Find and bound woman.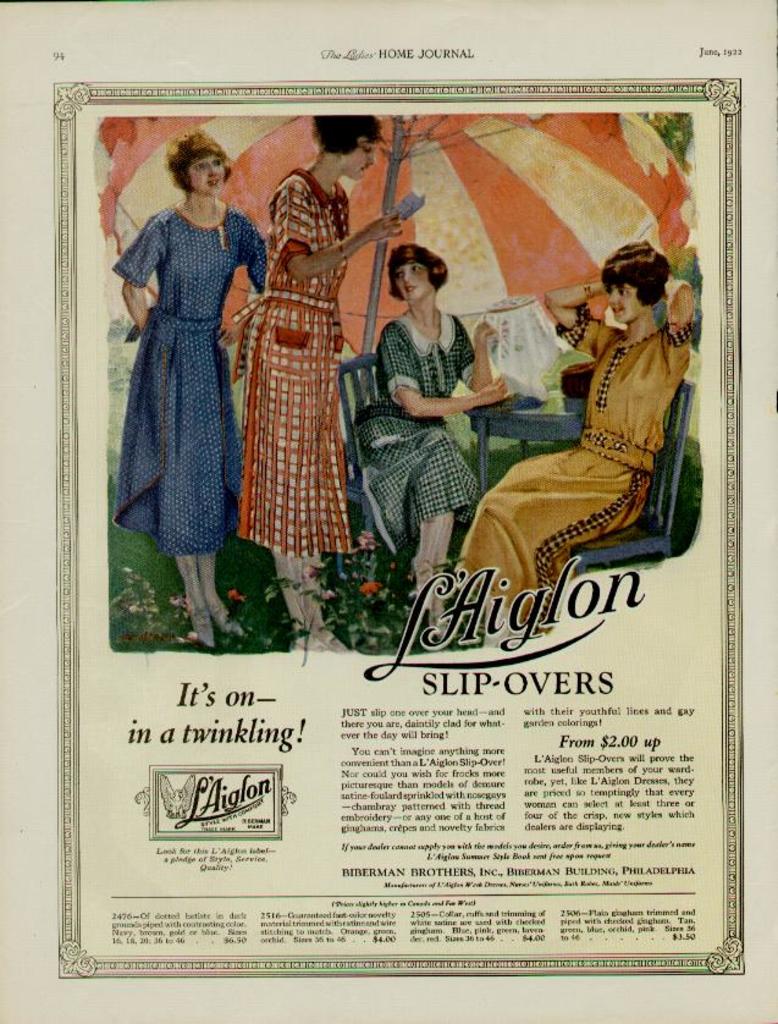
Bound: <region>103, 131, 277, 654</region>.
